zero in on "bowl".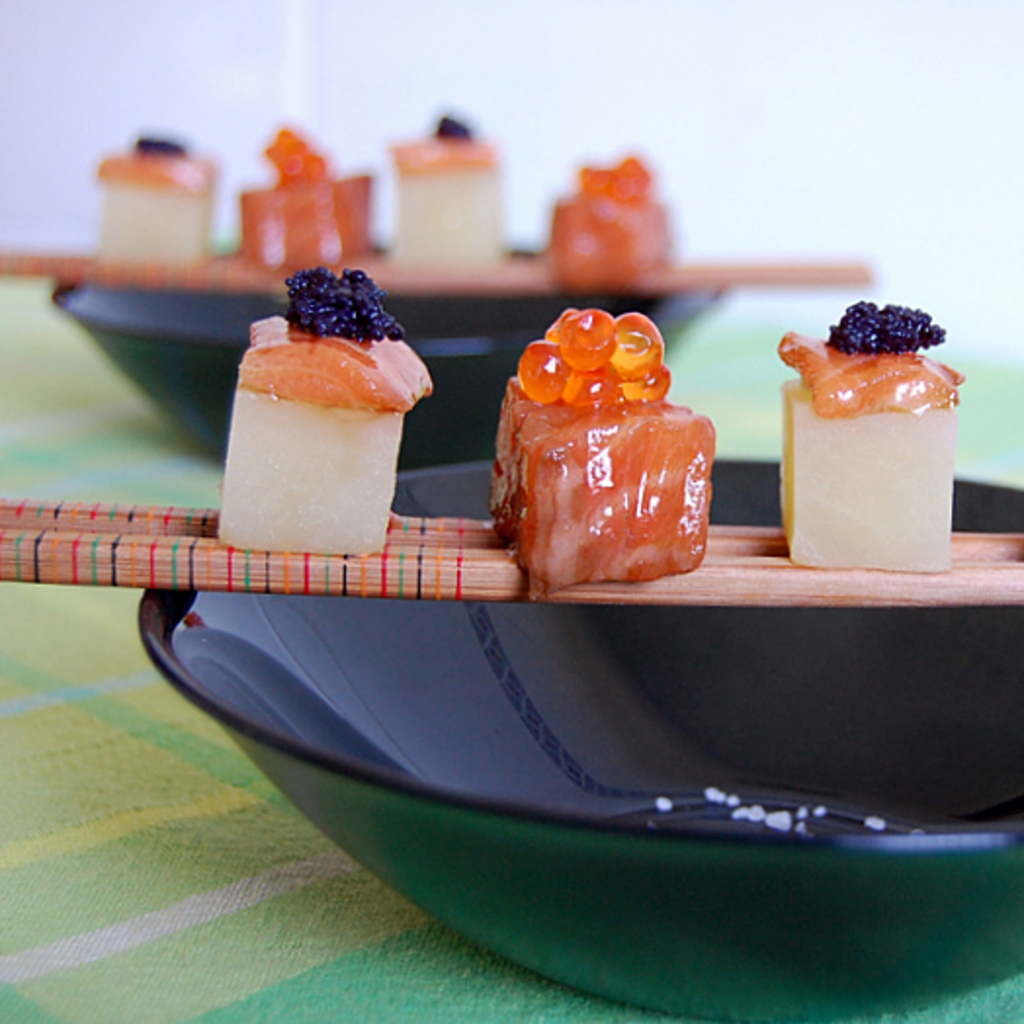
Zeroed in: [x1=0, y1=408, x2=1022, y2=1023].
